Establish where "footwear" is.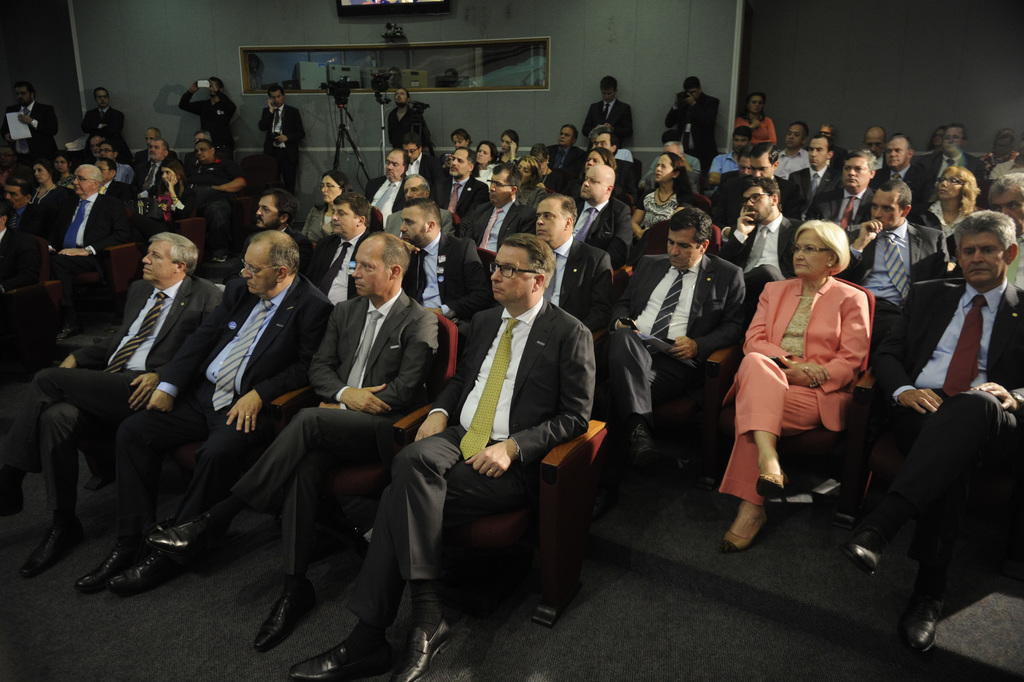
Established at <bbox>0, 482, 28, 517</bbox>.
